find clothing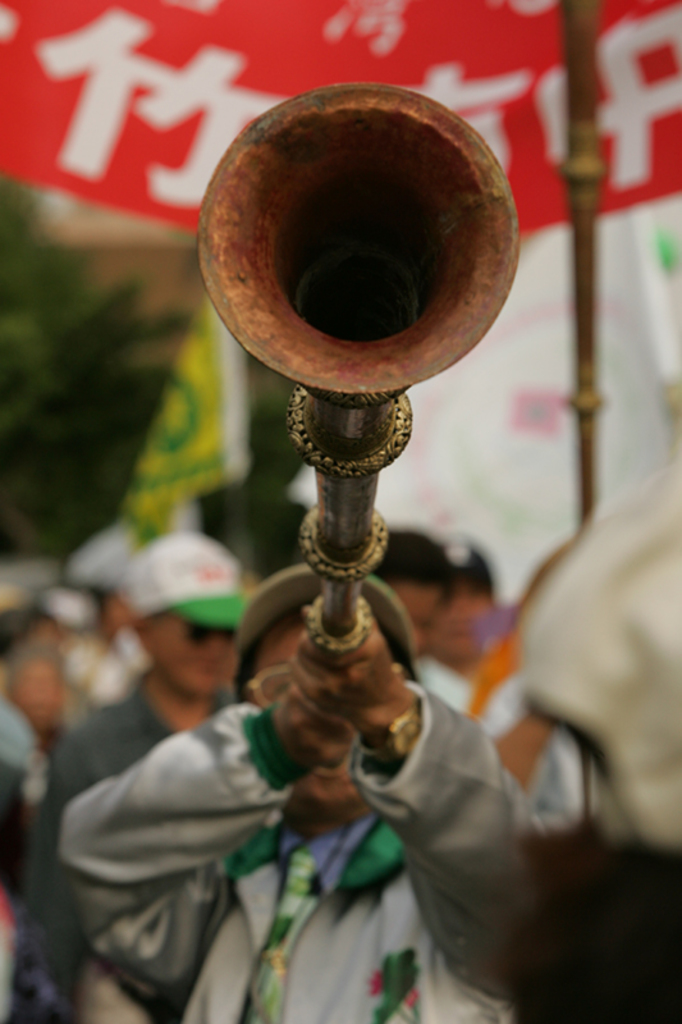
[left=409, top=646, right=596, bottom=820]
